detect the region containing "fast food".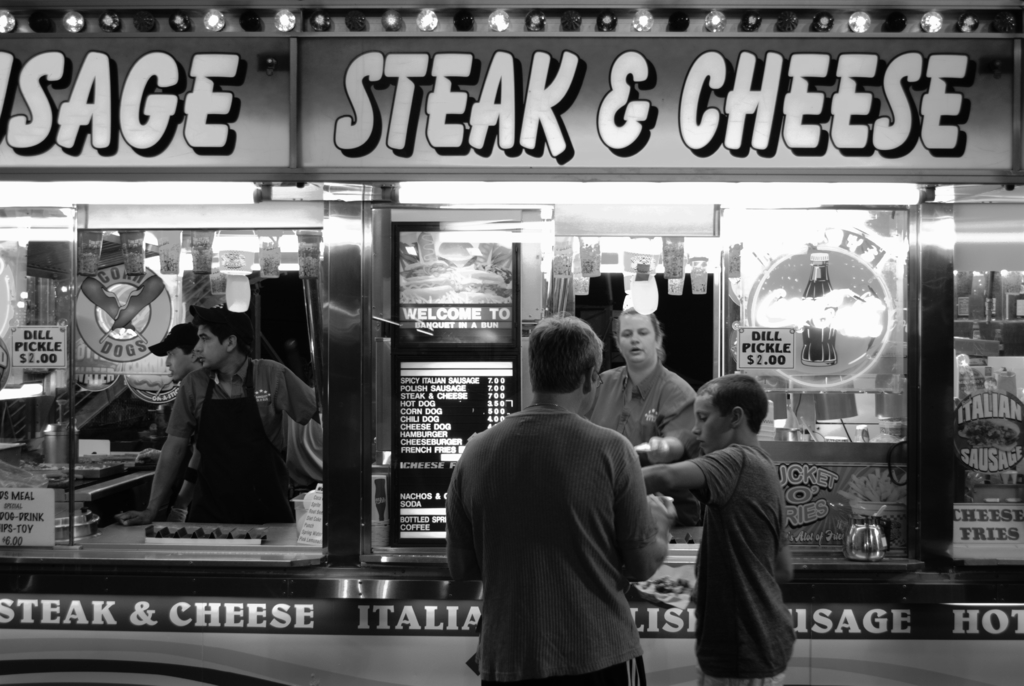
{"left": 401, "top": 268, "right": 509, "bottom": 301}.
